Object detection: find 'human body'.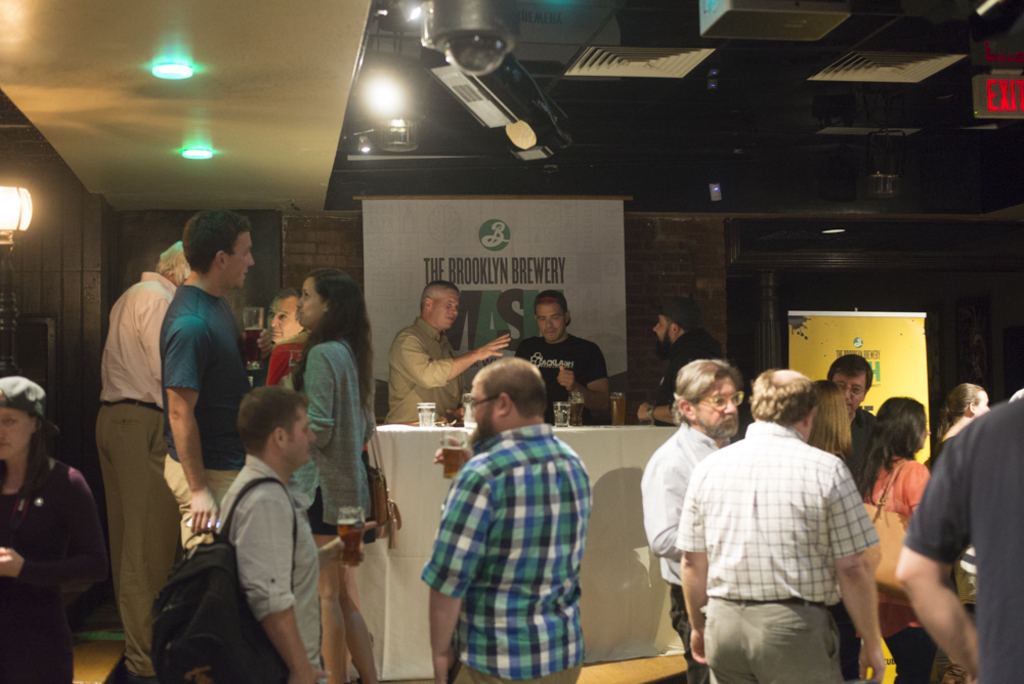
674 416 890 683.
